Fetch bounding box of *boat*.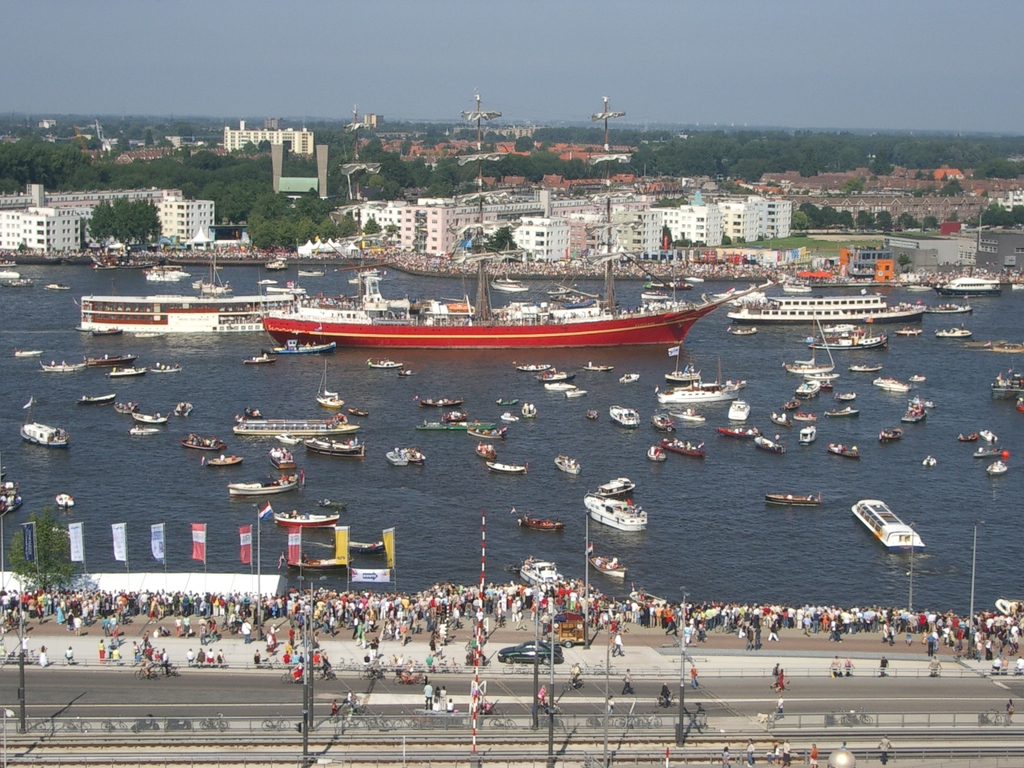
Bbox: {"x1": 90, "y1": 352, "x2": 156, "y2": 366}.
